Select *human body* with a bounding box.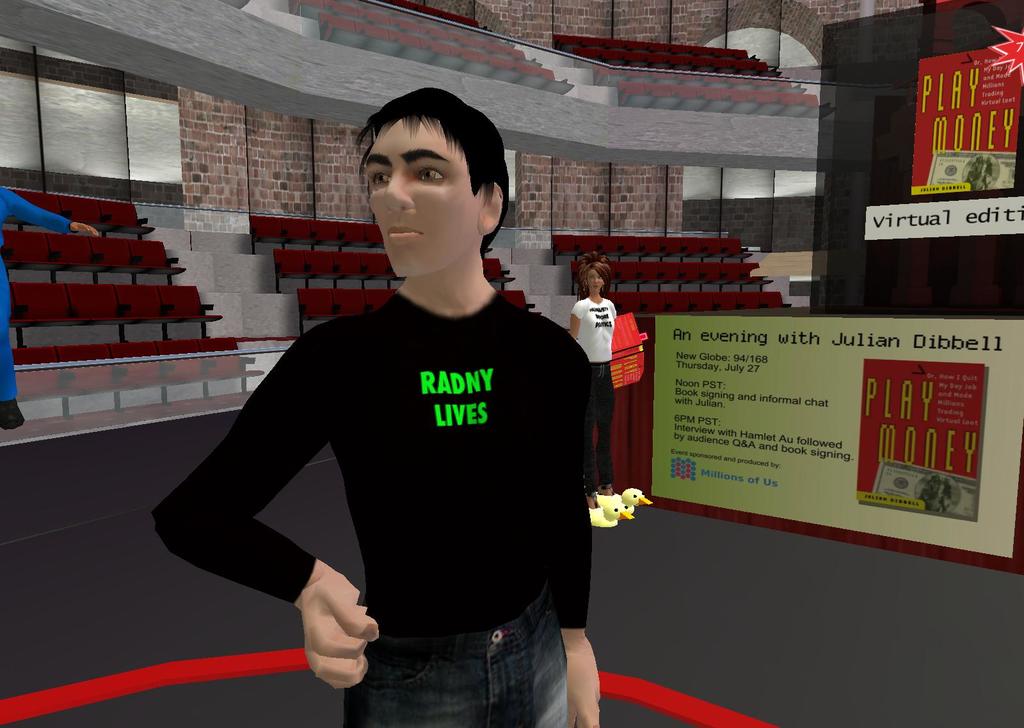
(left=0, top=184, right=98, bottom=429).
